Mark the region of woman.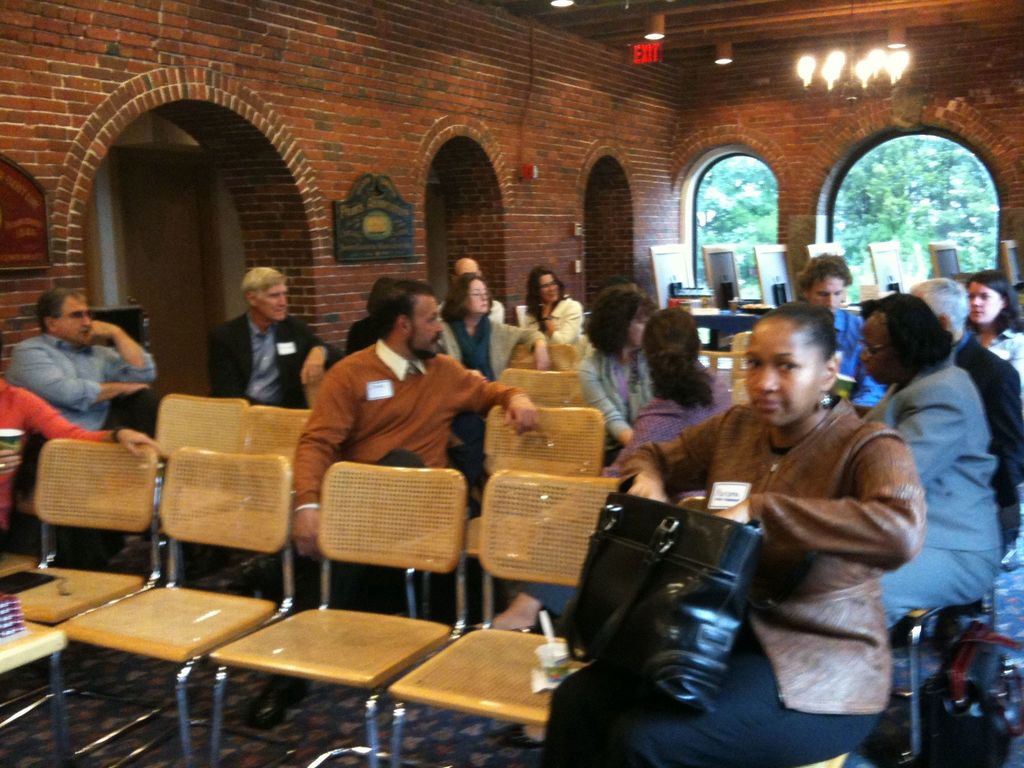
Region: box(582, 283, 668, 470).
